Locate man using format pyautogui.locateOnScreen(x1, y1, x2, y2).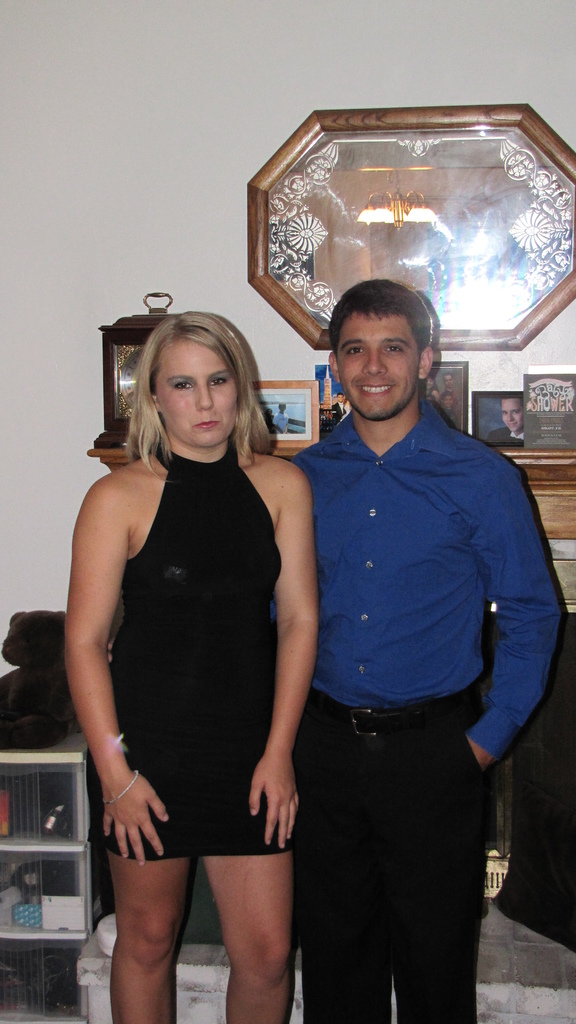
pyautogui.locateOnScreen(438, 372, 460, 408).
